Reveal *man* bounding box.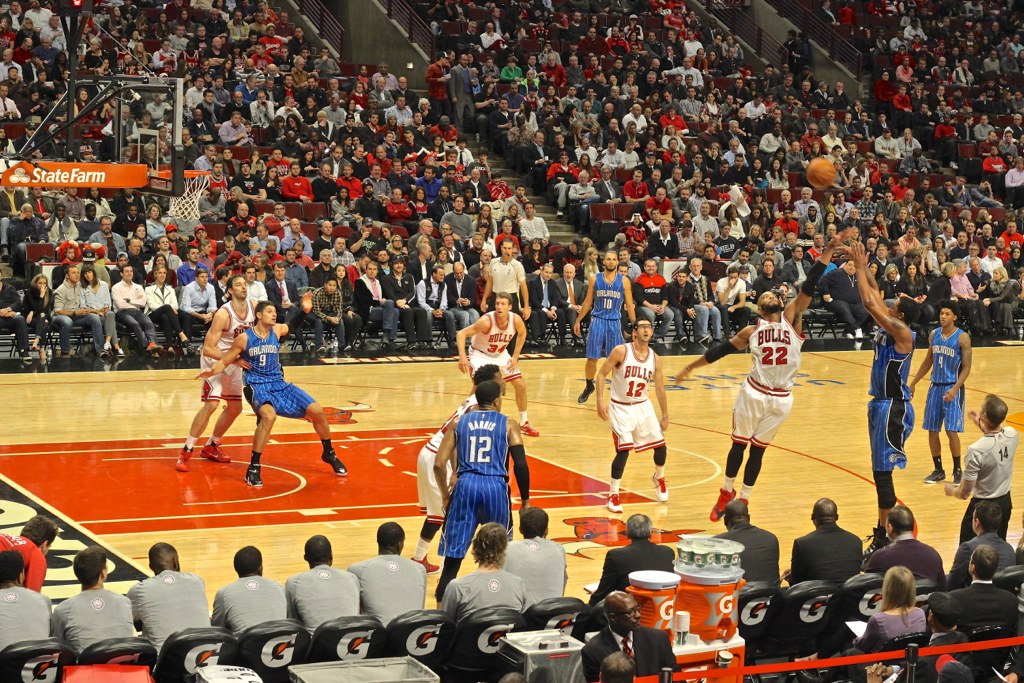
Revealed: bbox=(0, 0, 22, 29).
